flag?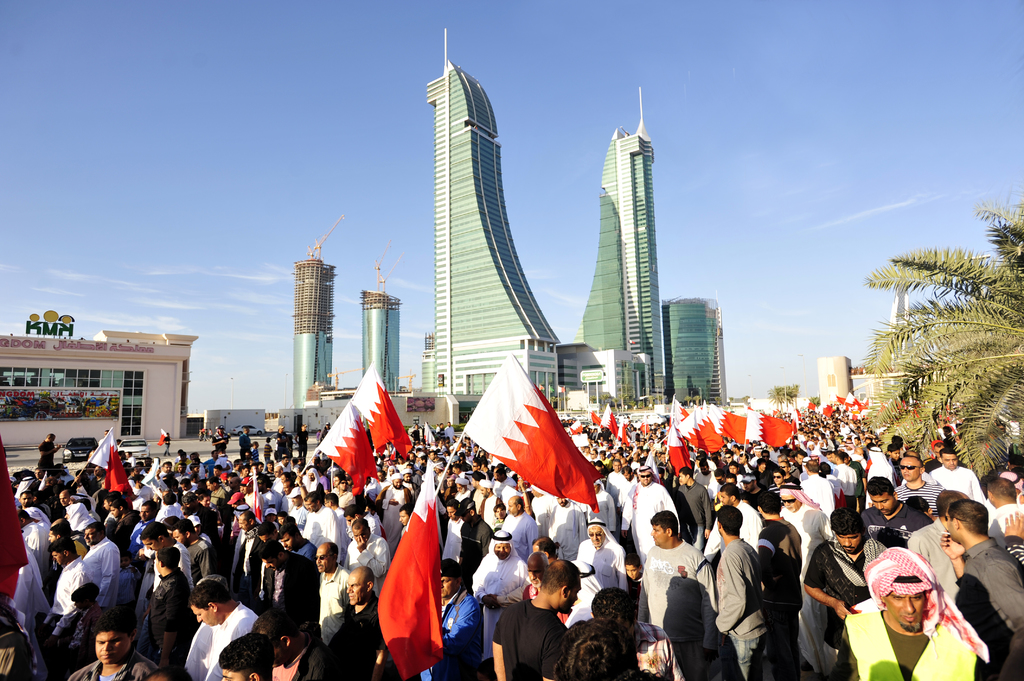
{"left": 669, "top": 396, "right": 701, "bottom": 456}
